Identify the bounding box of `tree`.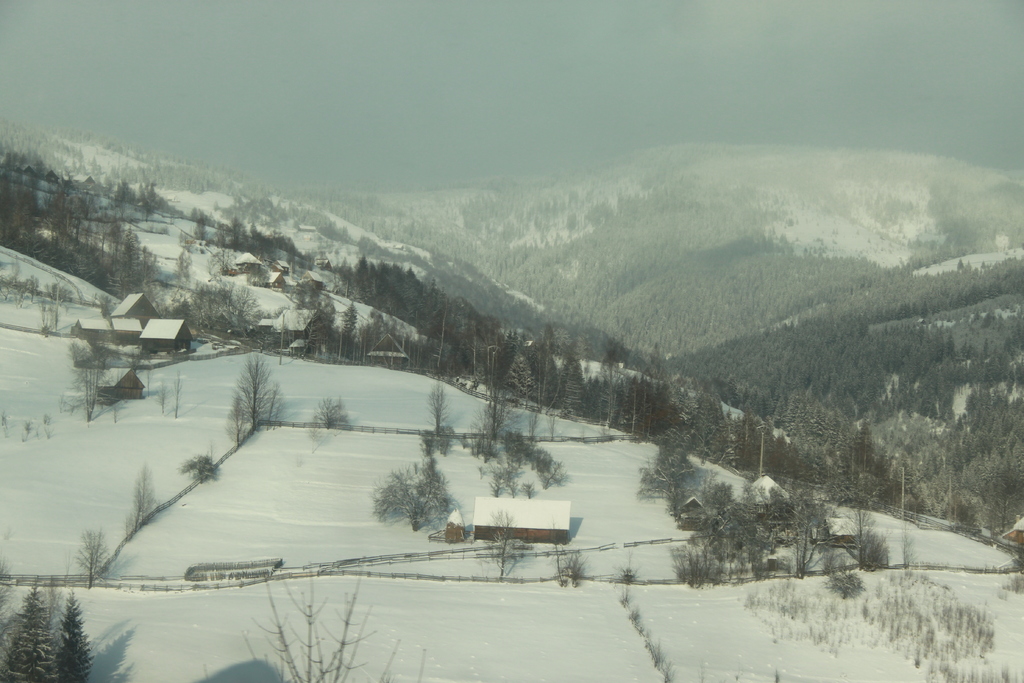
(475,342,514,465).
